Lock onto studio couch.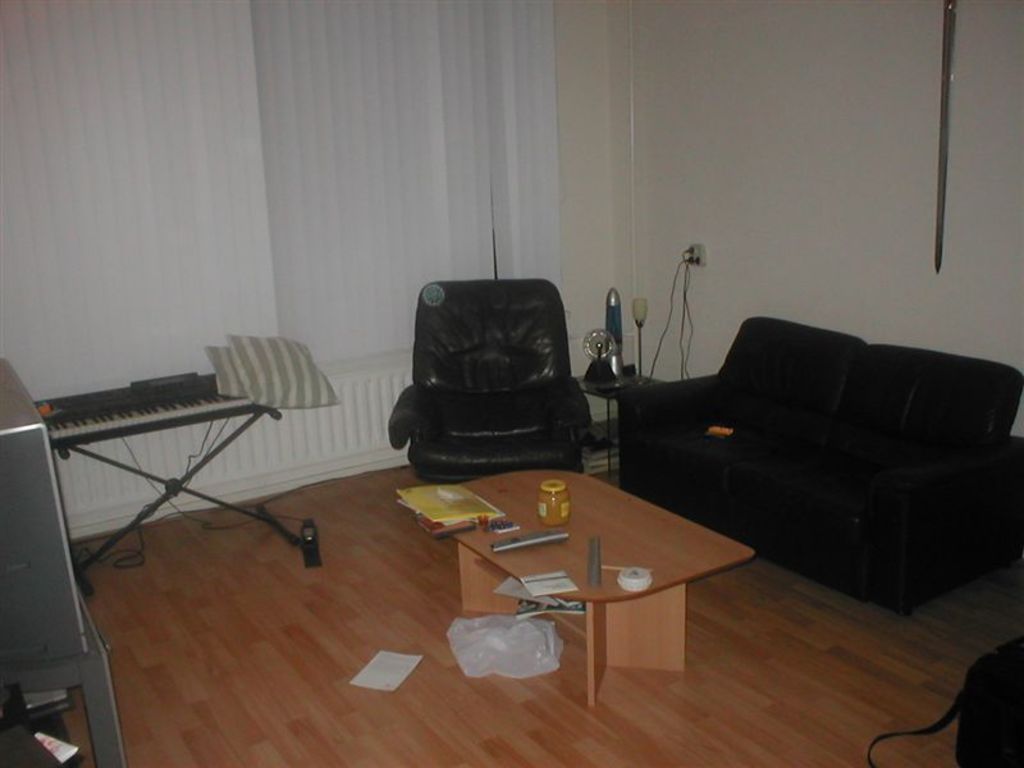
Locked: (left=376, top=271, right=594, bottom=476).
